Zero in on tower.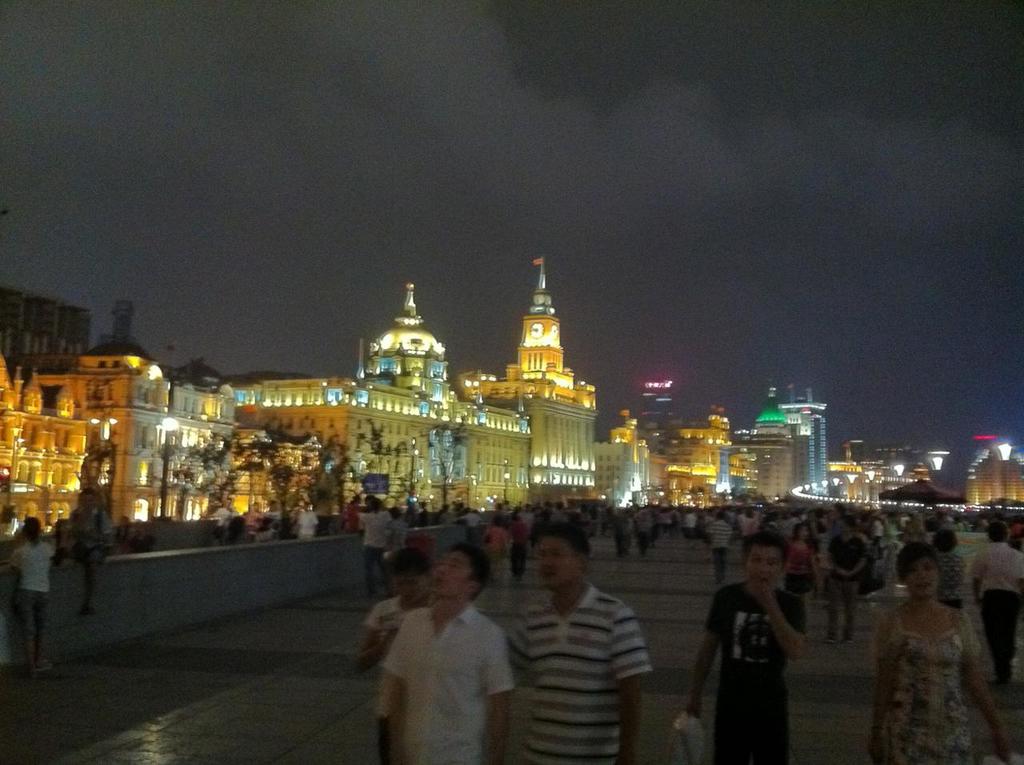
Zeroed in: x1=514 y1=255 x2=574 y2=386.
